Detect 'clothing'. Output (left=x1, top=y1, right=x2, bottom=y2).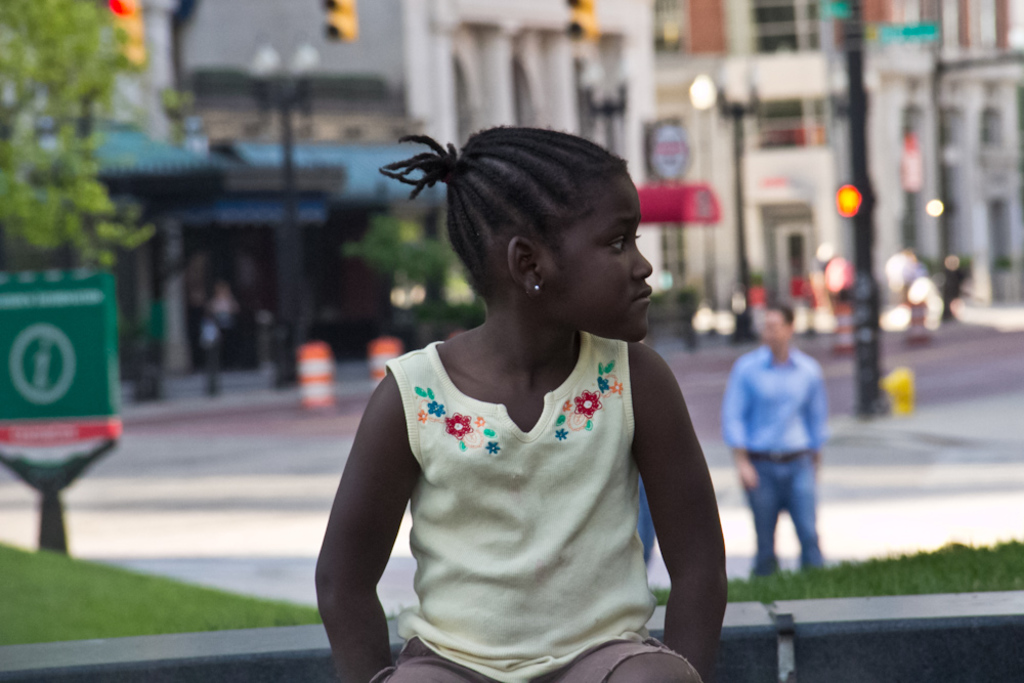
(left=344, top=282, right=715, bottom=660).
